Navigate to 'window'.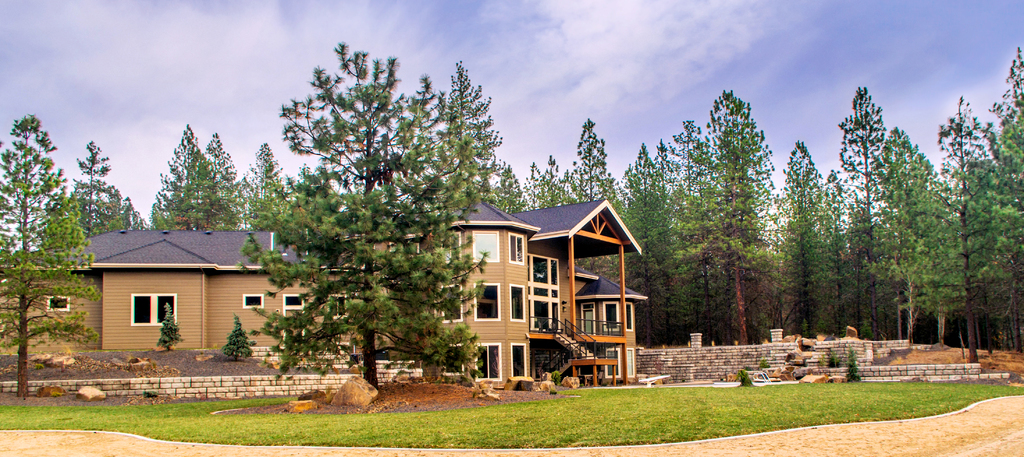
Navigation target: [left=276, top=295, right=304, bottom=337].
